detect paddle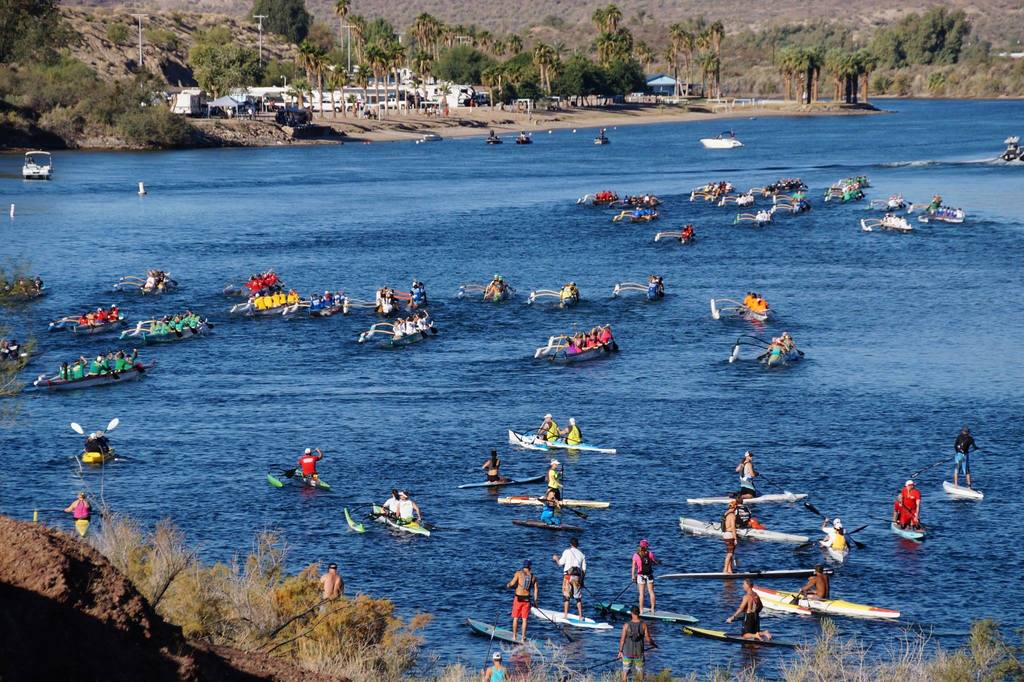
<region>596, 337, 610, 354</region>
